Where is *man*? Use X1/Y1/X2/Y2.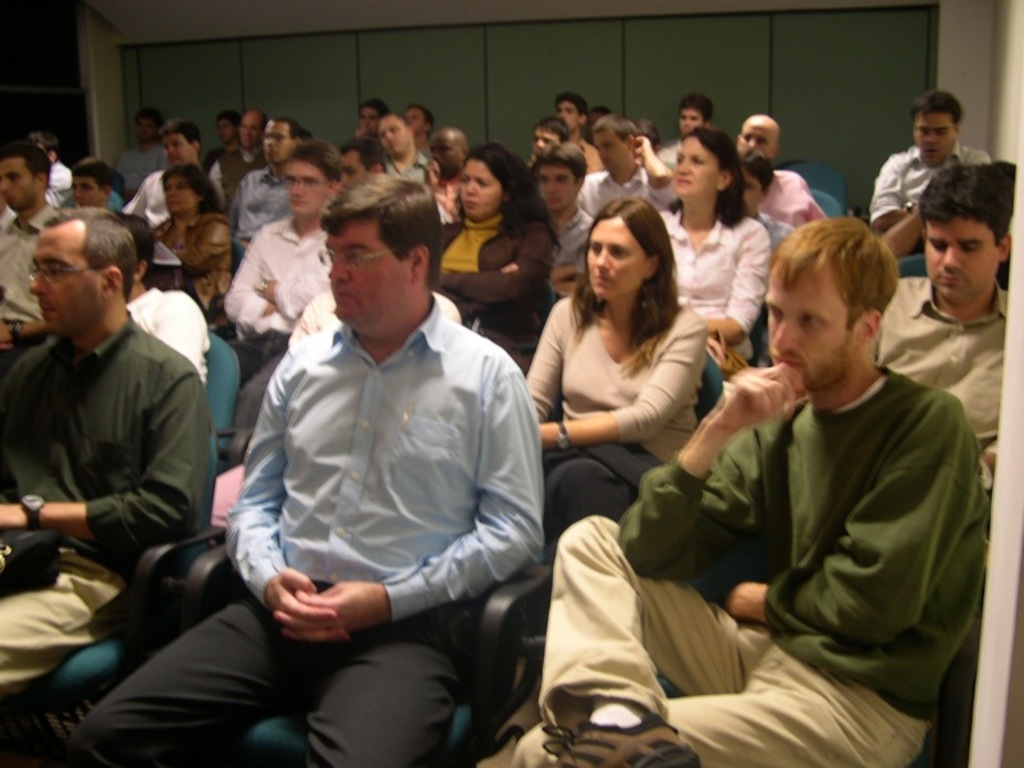
372/106/435/187.
